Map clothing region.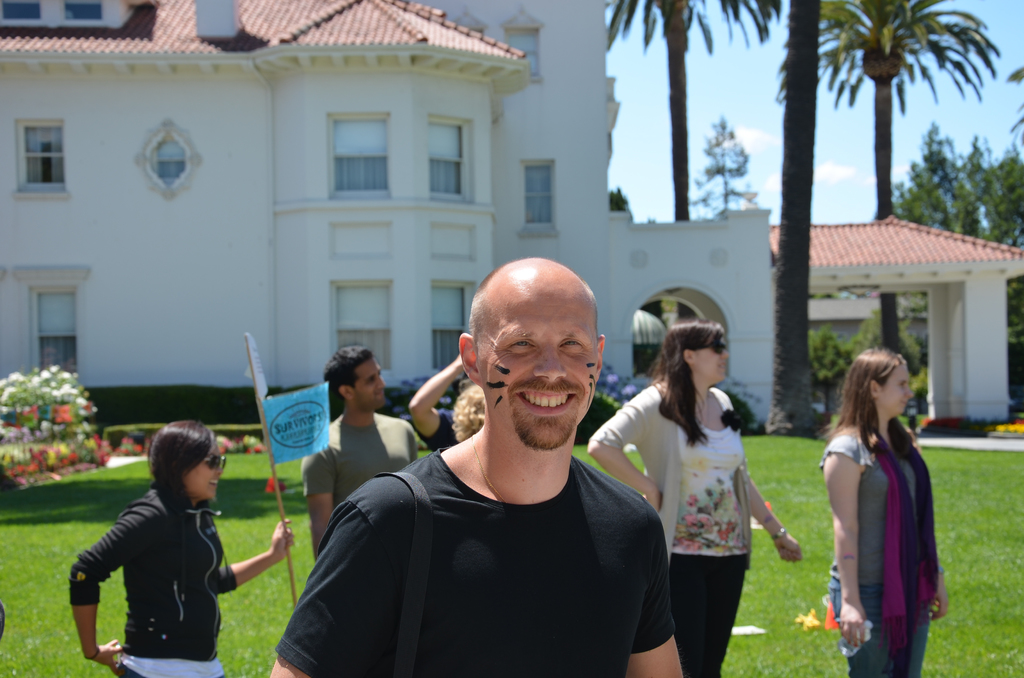
Mapped to box(596, 378, 748, 677).
